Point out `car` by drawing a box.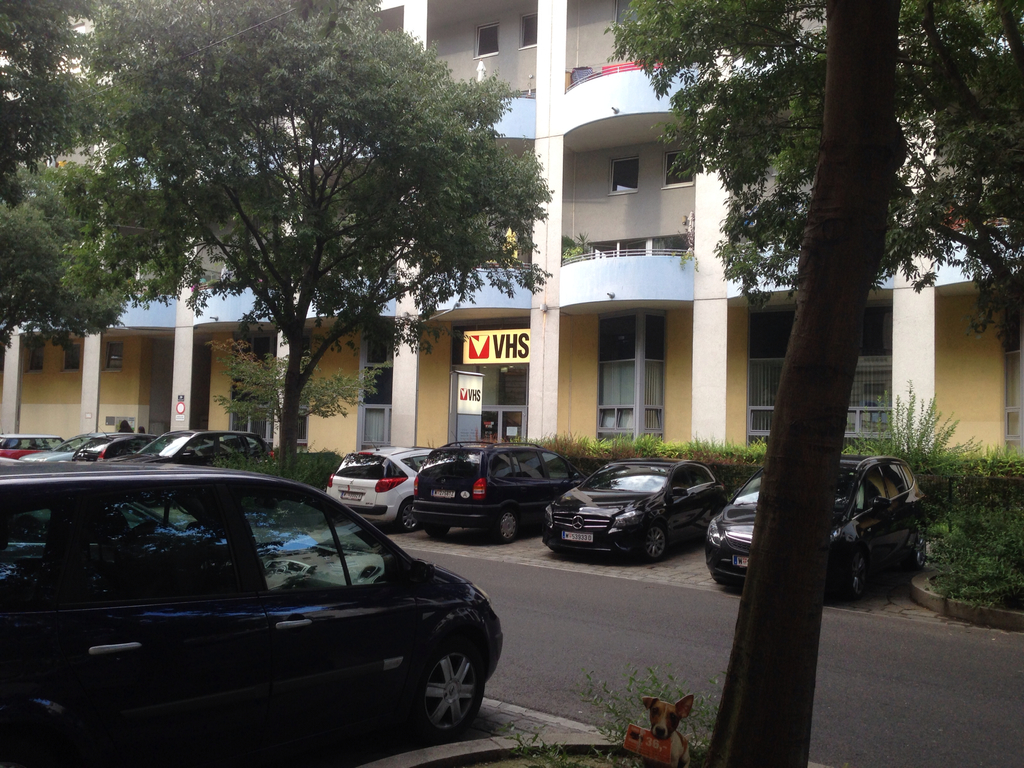
541:456:733:569.
